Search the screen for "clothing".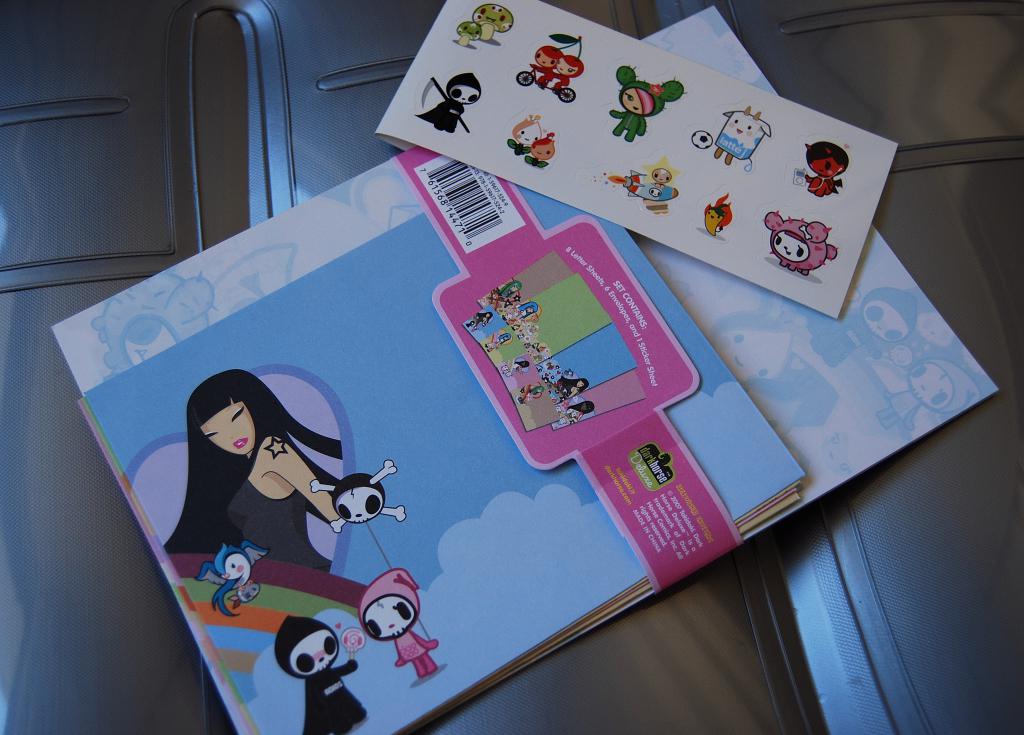
Found at l=297, t=652, r=375, b=733.
